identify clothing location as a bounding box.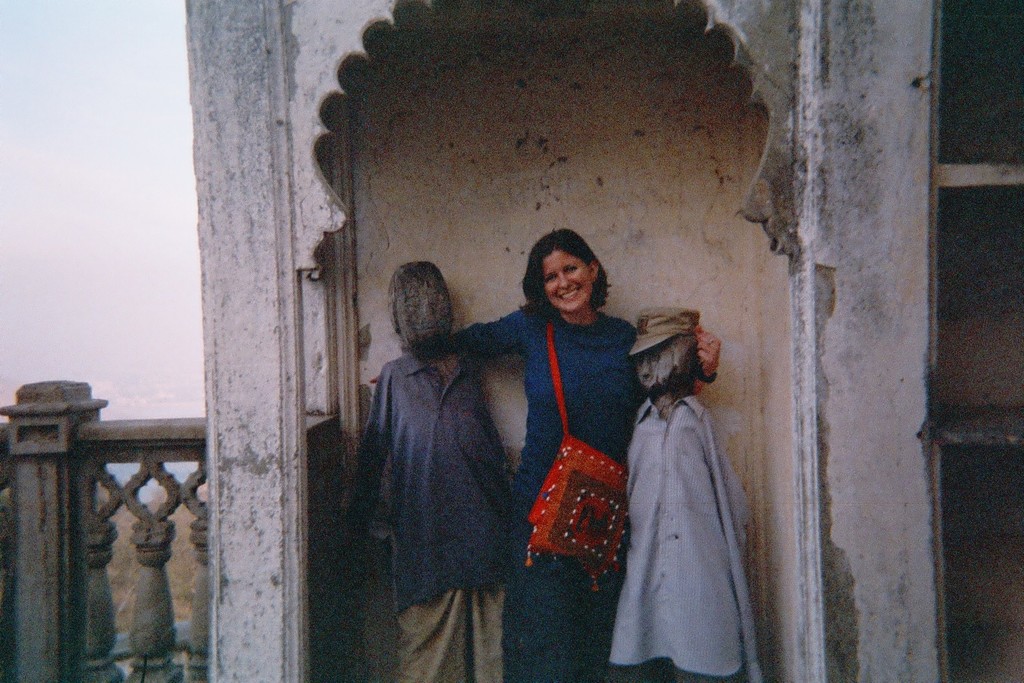
region(607, 394, 760, 682).
